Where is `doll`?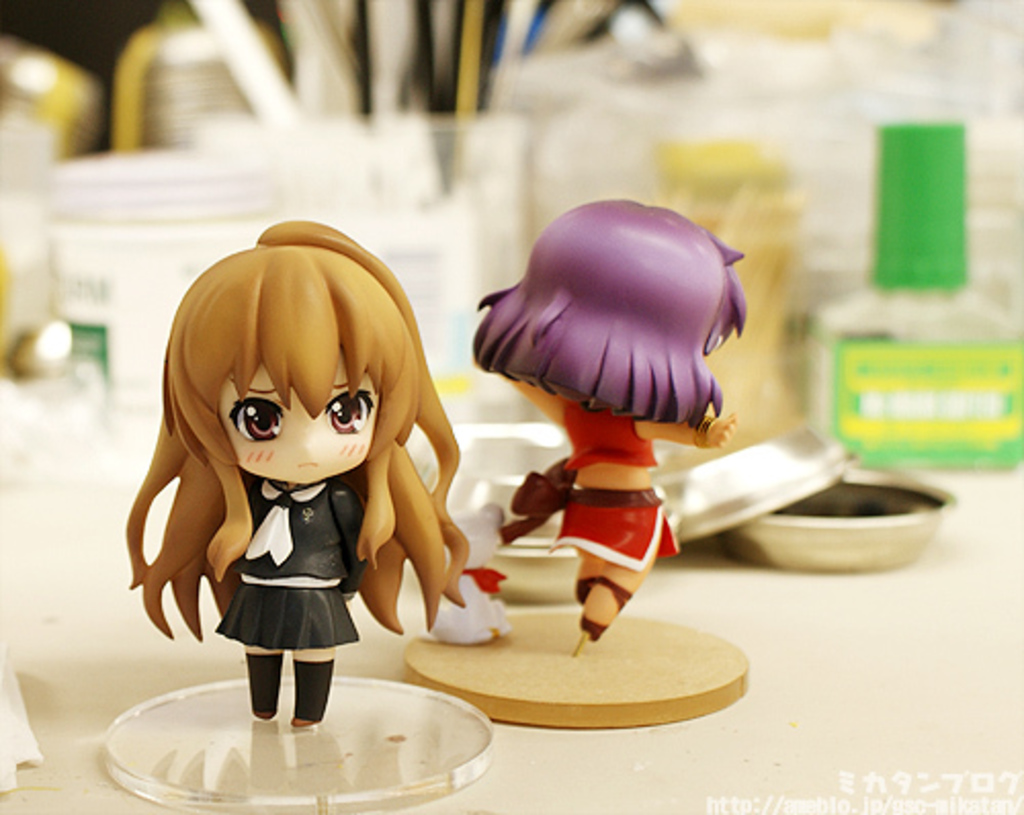
locate(469, 201, 752, 647).
